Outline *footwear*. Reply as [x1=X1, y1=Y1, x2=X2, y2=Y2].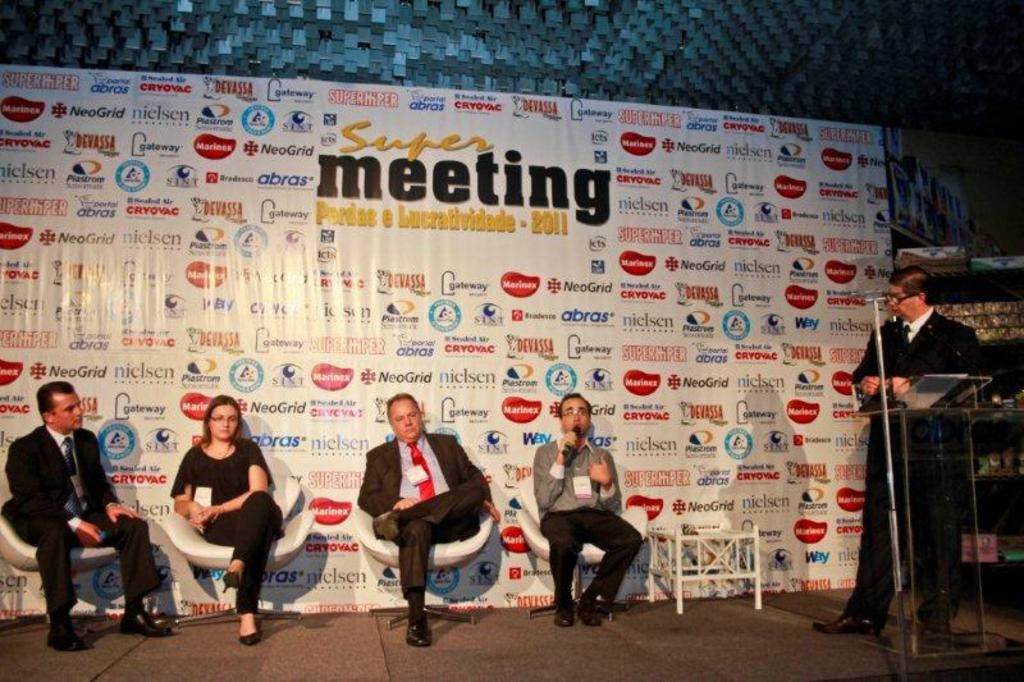
[x1=119, y1=610, x2=174, y2=637].
